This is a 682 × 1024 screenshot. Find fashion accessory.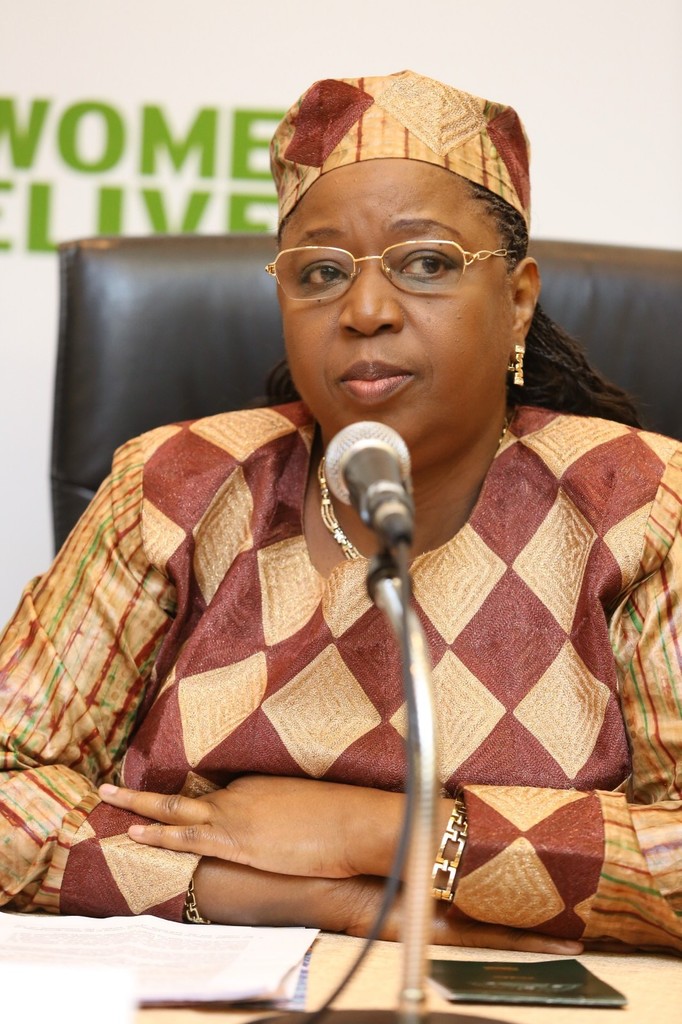
Bounding box: {"left": 184, "top": 884, "right": 209, "bottom": 925}.
